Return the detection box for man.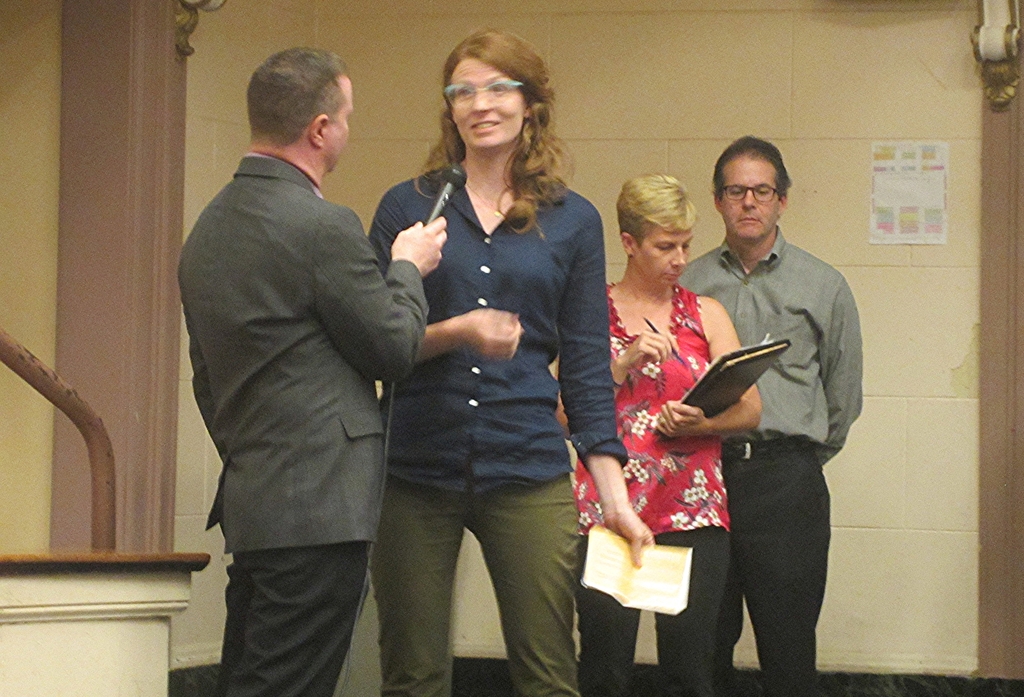
[173, 45, 448, 696].
